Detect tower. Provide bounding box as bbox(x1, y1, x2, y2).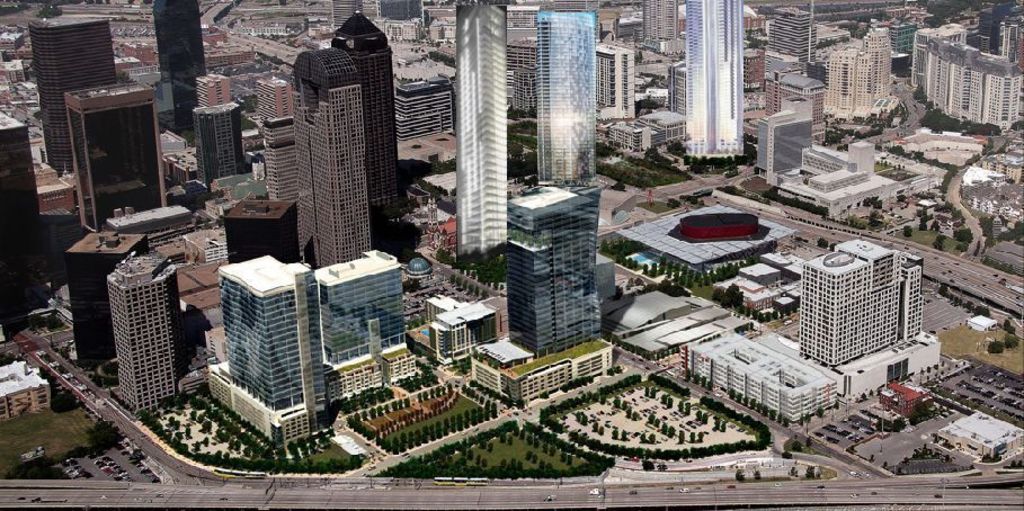
bbox(197, 248, 328, 455).
